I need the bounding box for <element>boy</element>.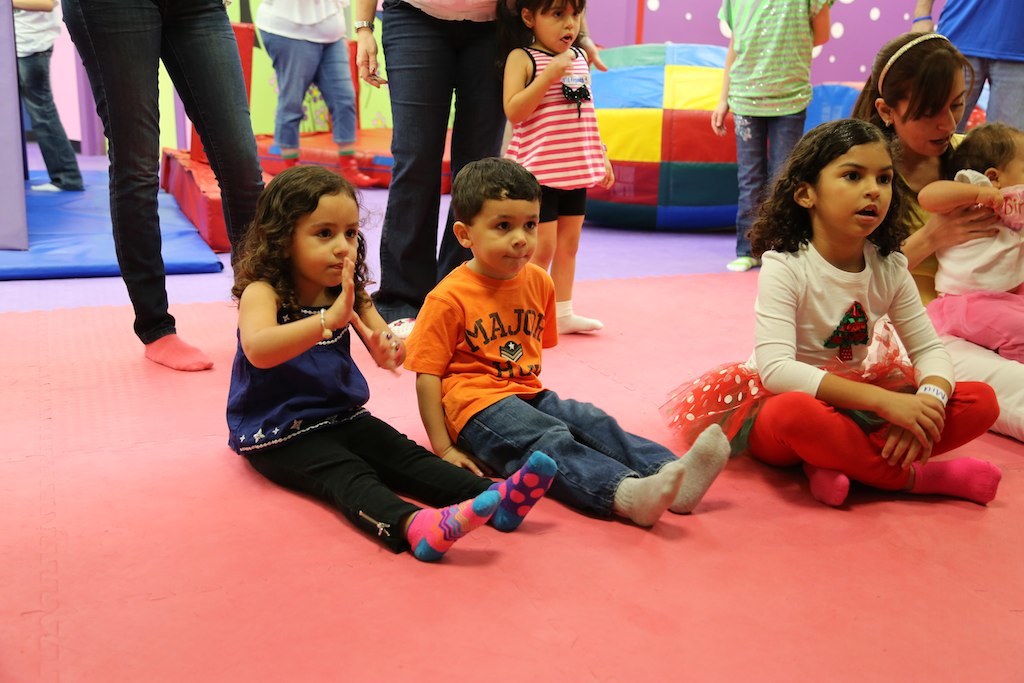
Here it is: (400, 154, 734, 530).
